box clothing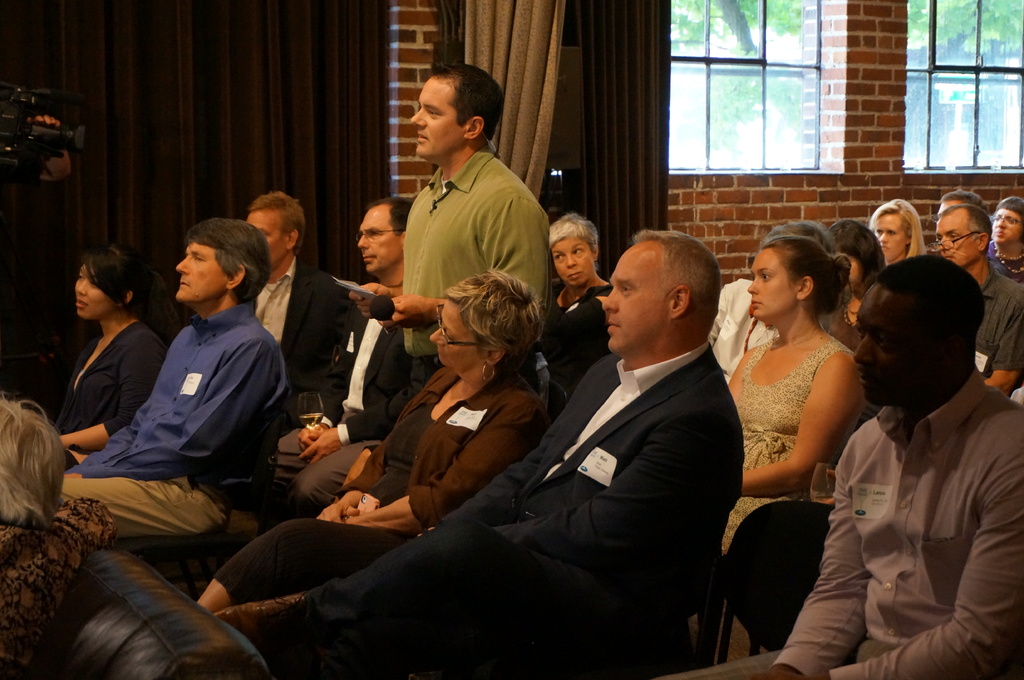
<region>705, 277, 772, 384</region>
